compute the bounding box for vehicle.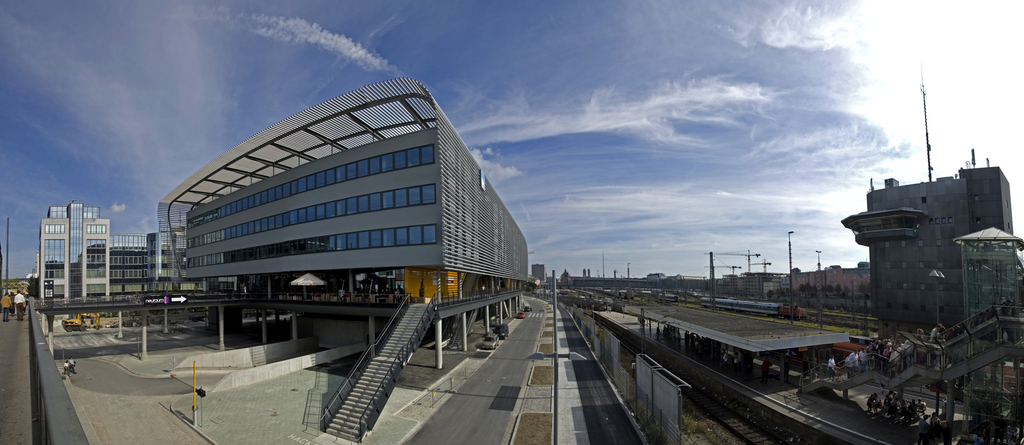
(x1=489, y1=324, x2=506, y2=343).
